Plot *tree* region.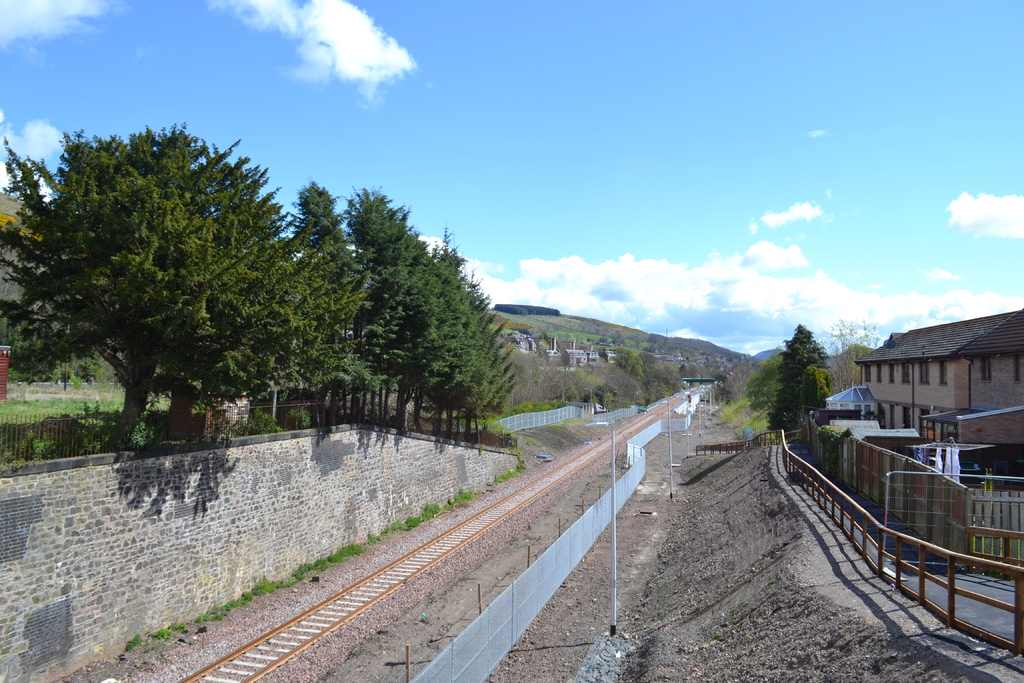
Plotted at (0, 119, 369, 452).
